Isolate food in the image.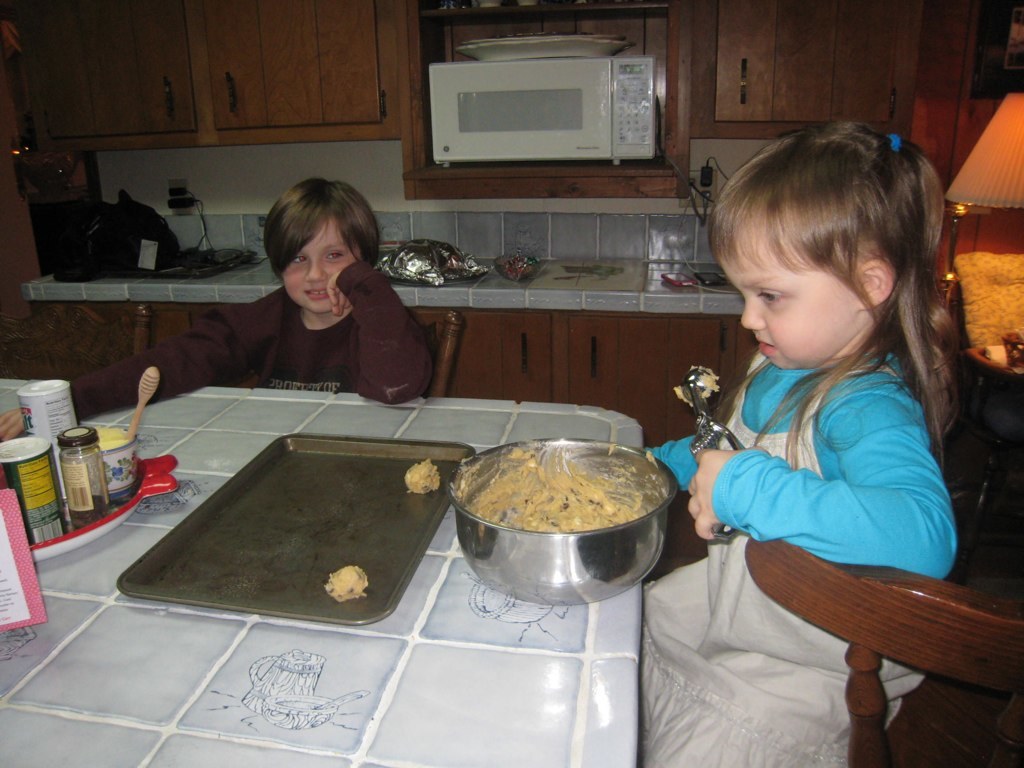
Isolated region: x1=999, y1=330, x2=1023, y2=369.
